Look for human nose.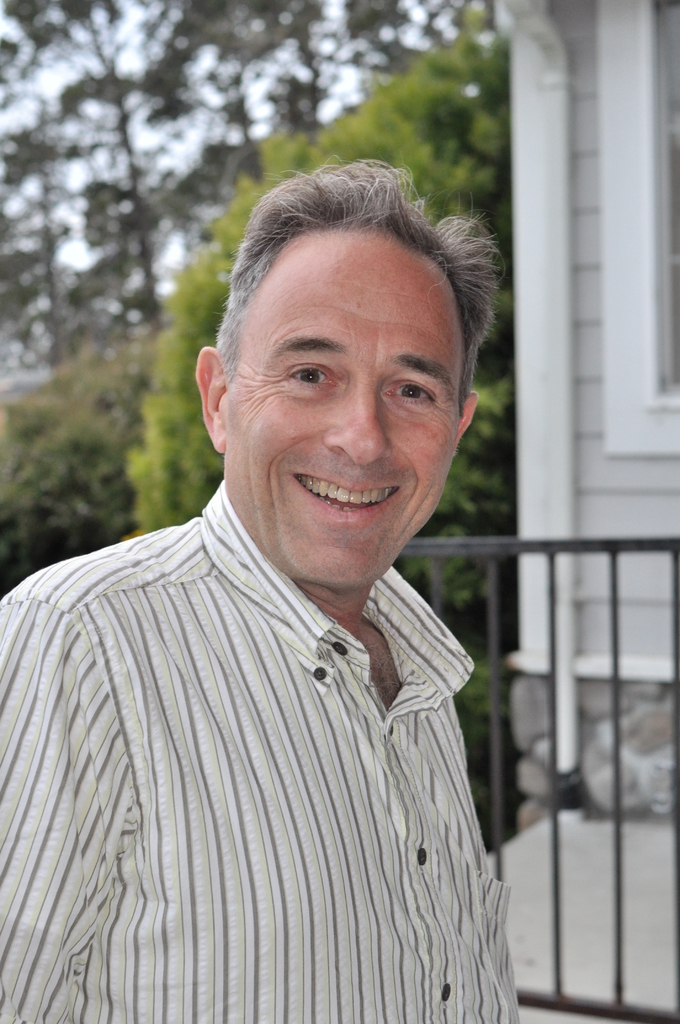
Found: (321, 382, 400, 462).
